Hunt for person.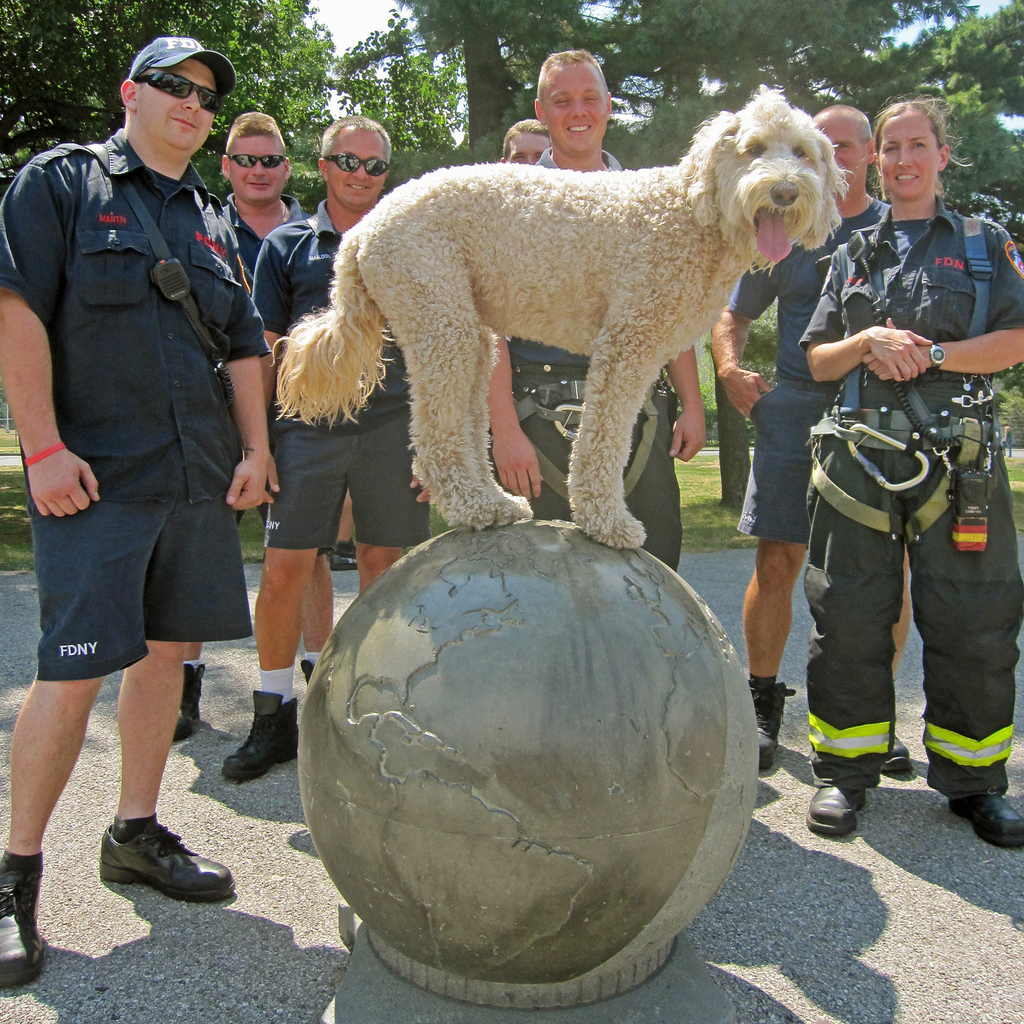
Hunted down at bbox(219, 112, 421, 790).
